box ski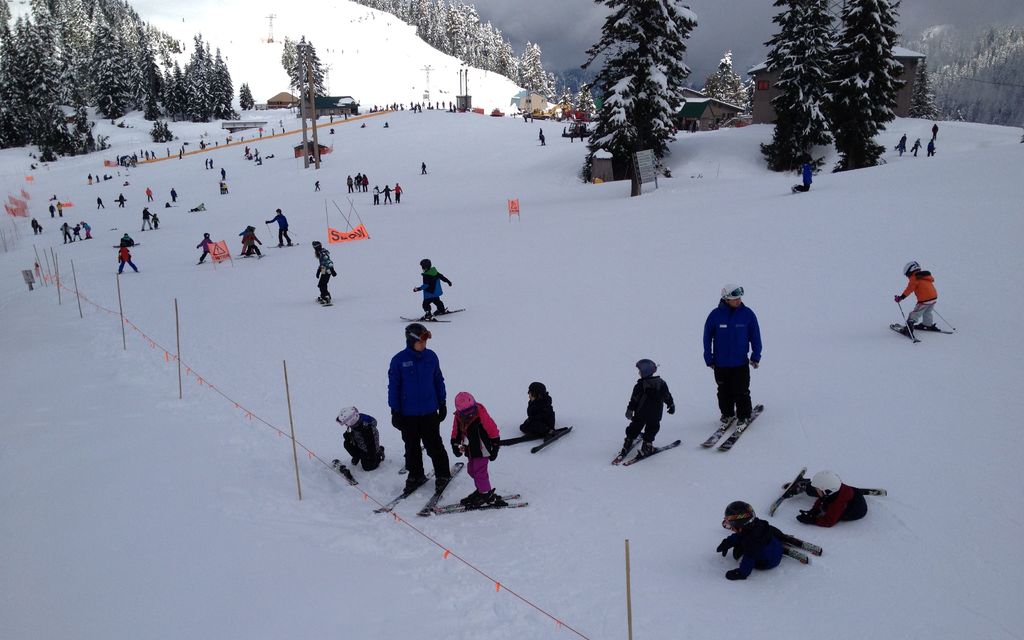
detection(718, 401, 771, 454)
